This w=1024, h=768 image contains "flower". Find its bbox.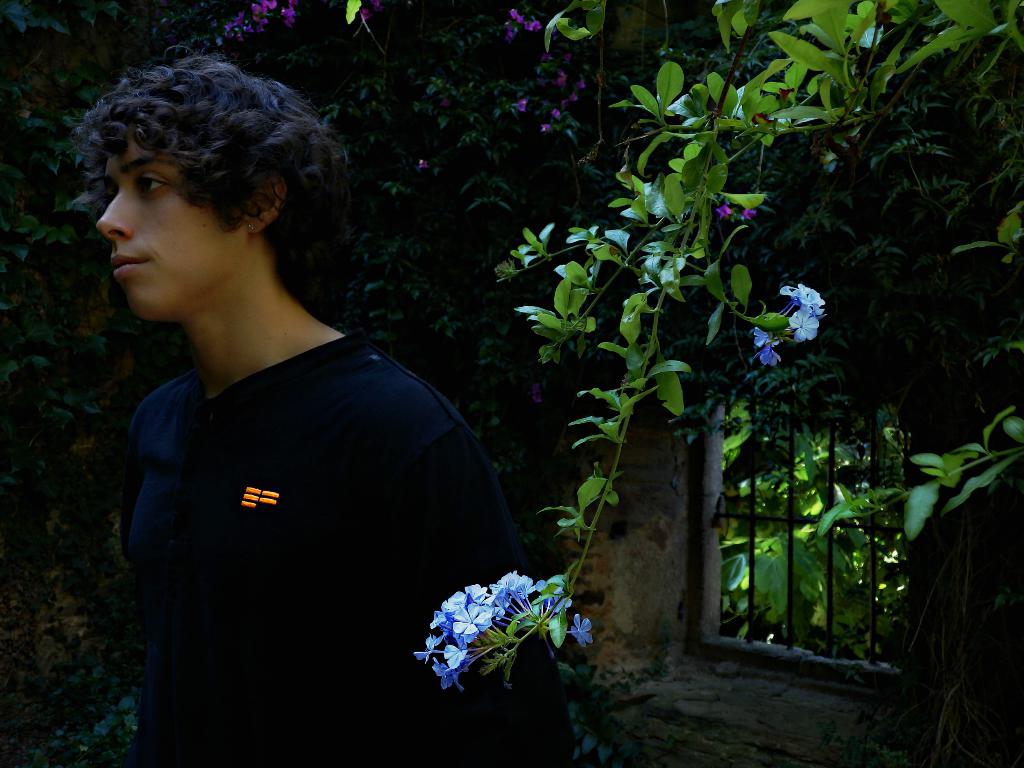
locate(358, 0, 381, 22).
